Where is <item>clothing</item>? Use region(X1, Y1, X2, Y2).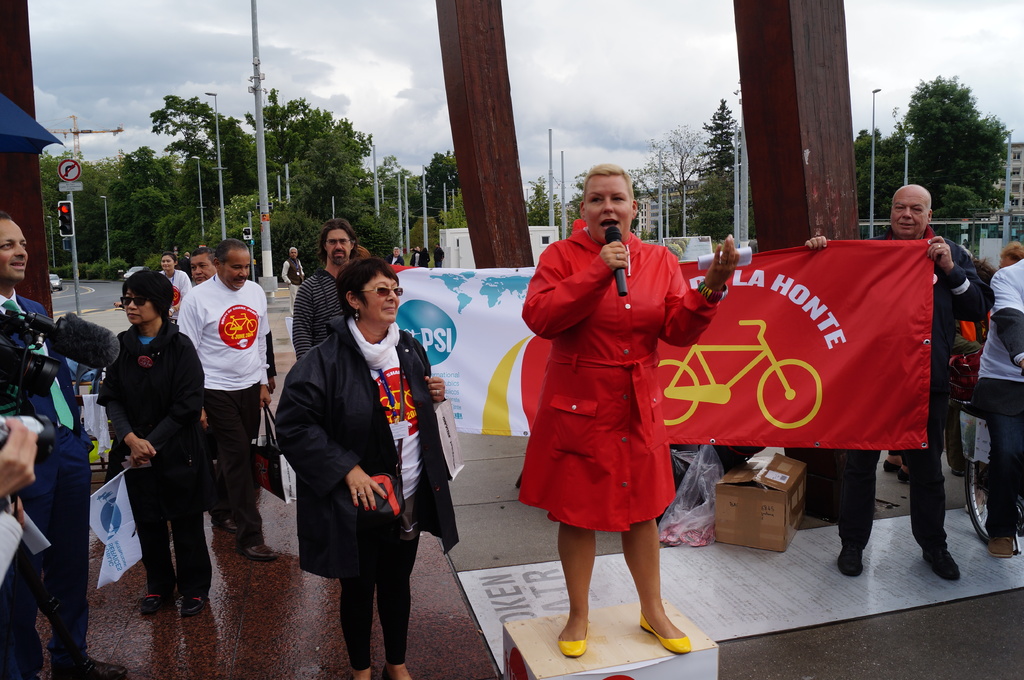
region(386, 258, 404, 263).
